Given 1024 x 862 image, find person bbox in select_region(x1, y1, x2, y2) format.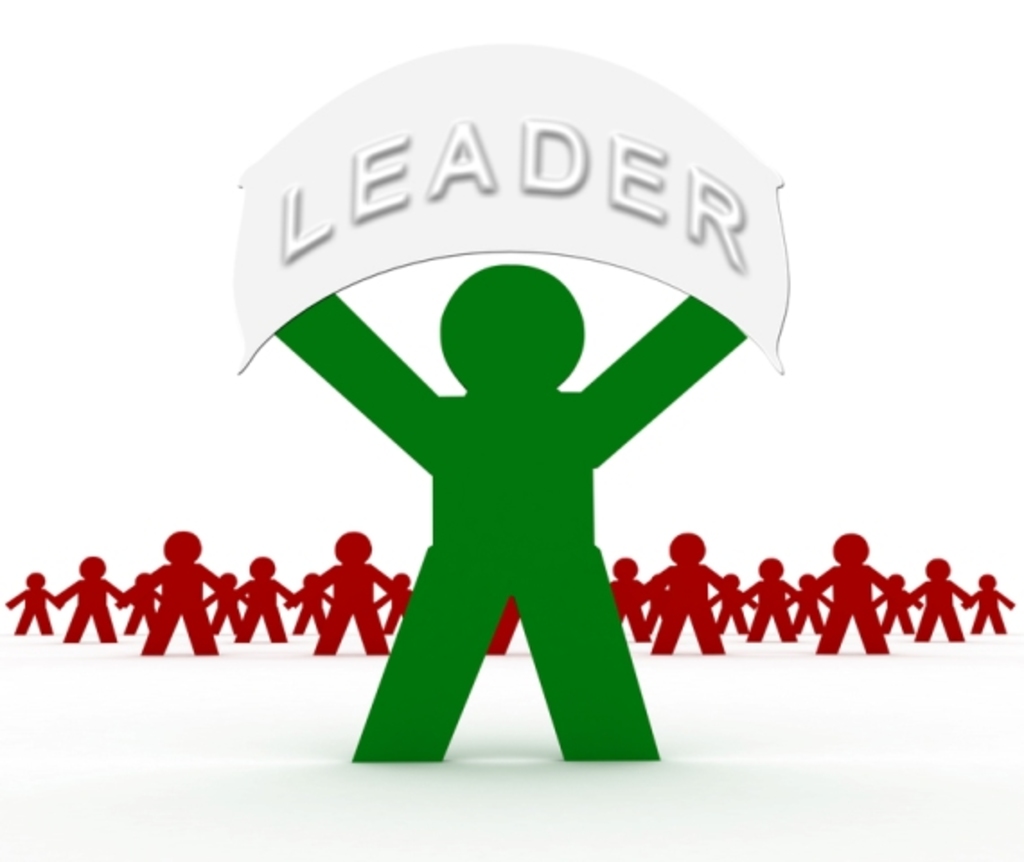
select_region(905, 557, 972, 643).
